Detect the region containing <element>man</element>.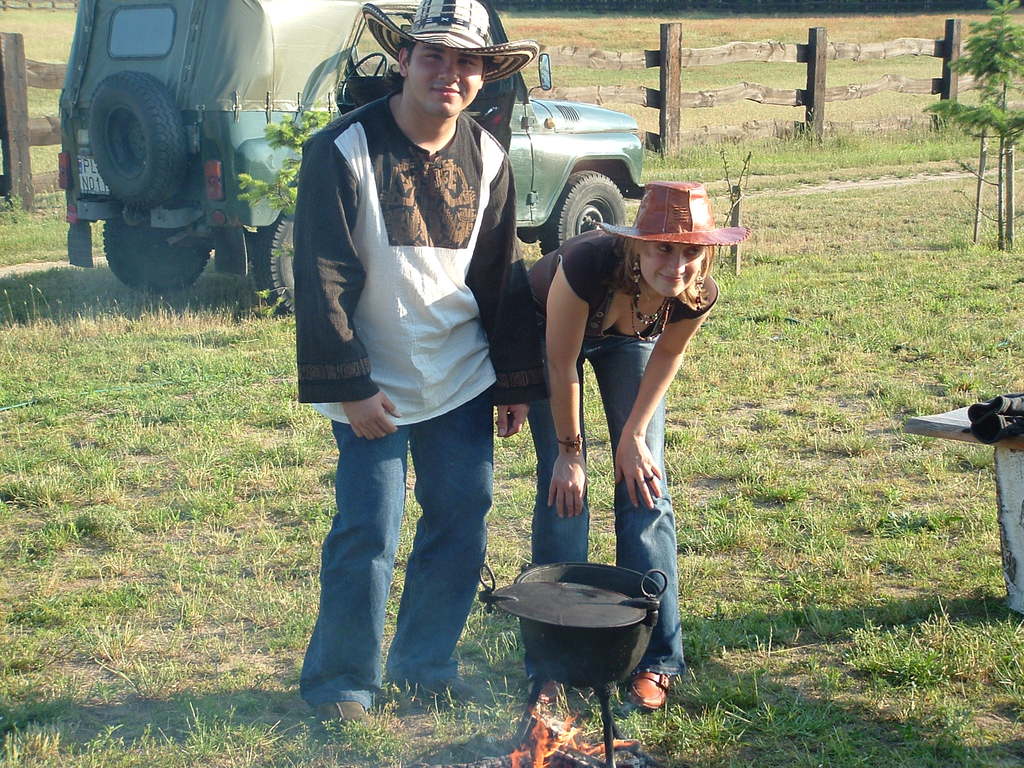
region(276, 4, 548, 682).
